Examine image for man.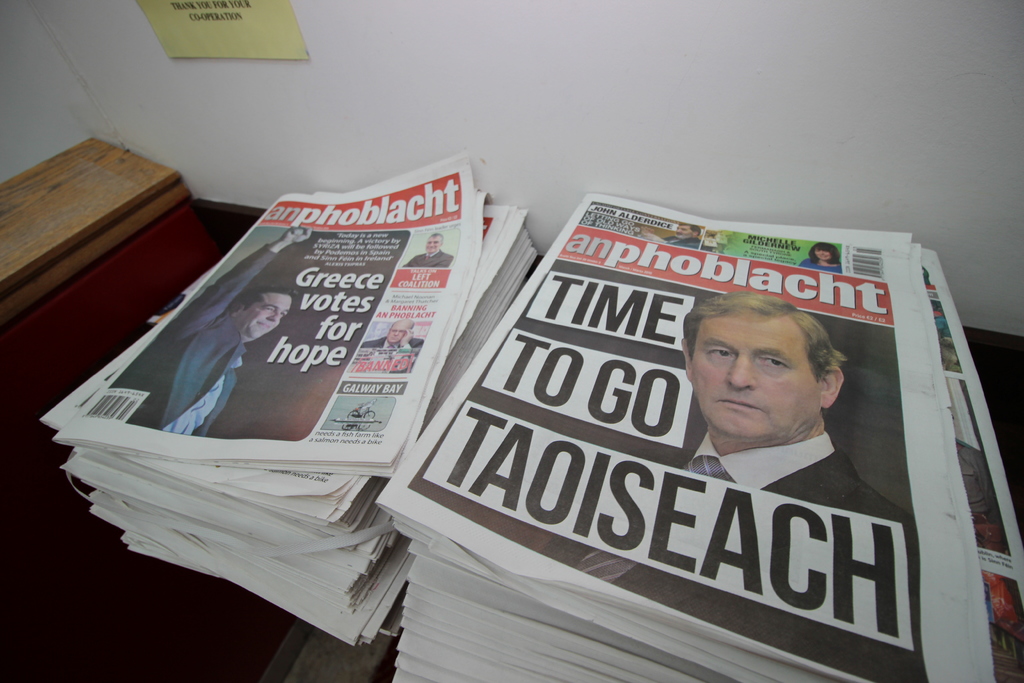
Examination result: bbox=(91, 220, 314, 430).
